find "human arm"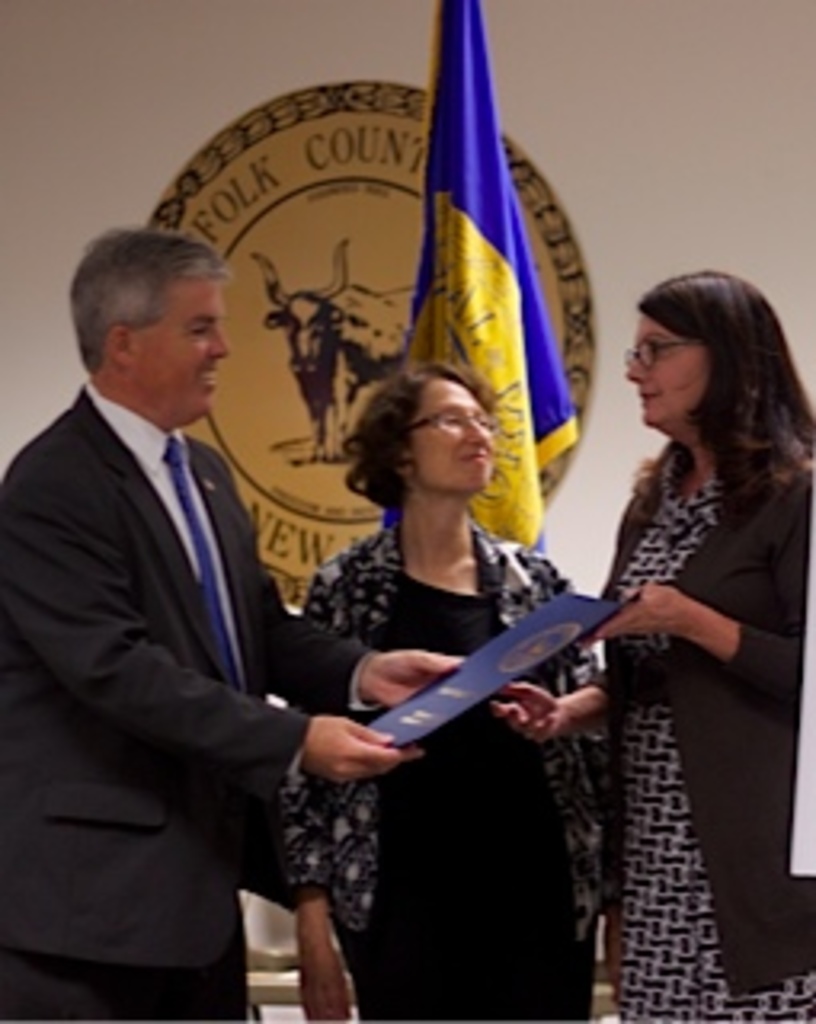
{"left": 547, "top": 573, "right": 624, "bottom": 992}
